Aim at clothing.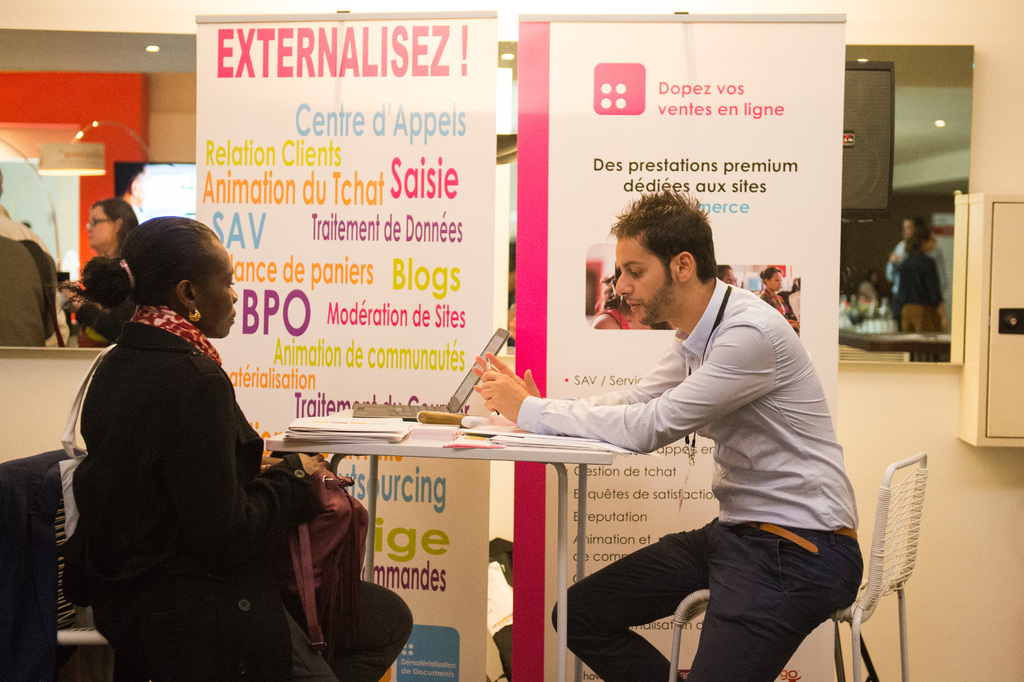
Aimed at [899, 250, 945, 332].
